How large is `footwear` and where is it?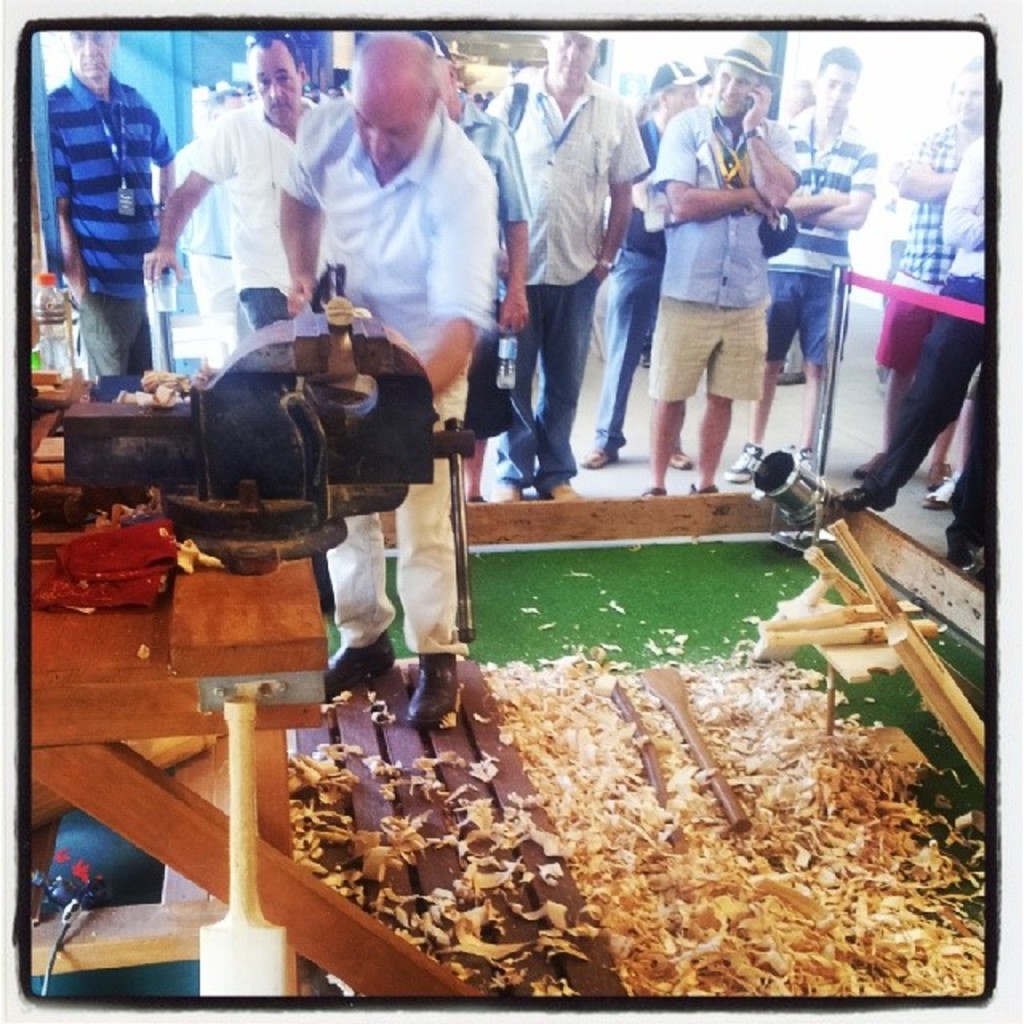
Bounding box: box=[667, 440, 694, 474].
